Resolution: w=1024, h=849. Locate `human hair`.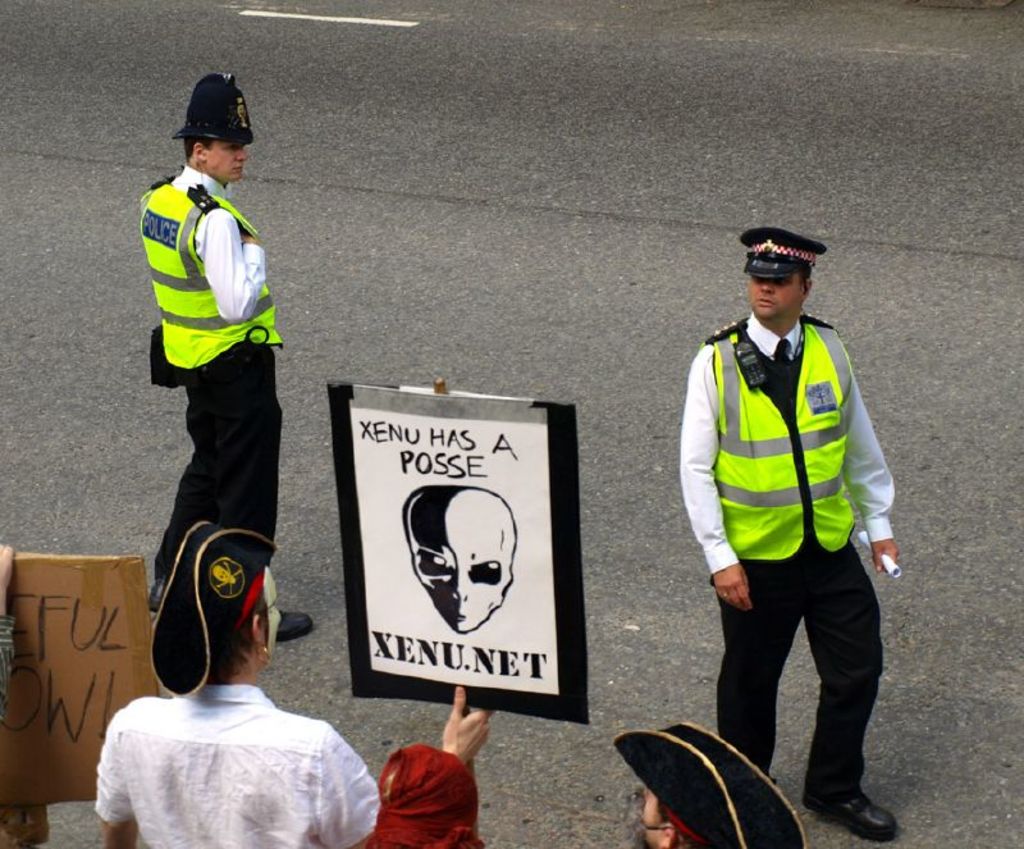
(left=182, top=132, right=220, bottom=159).
